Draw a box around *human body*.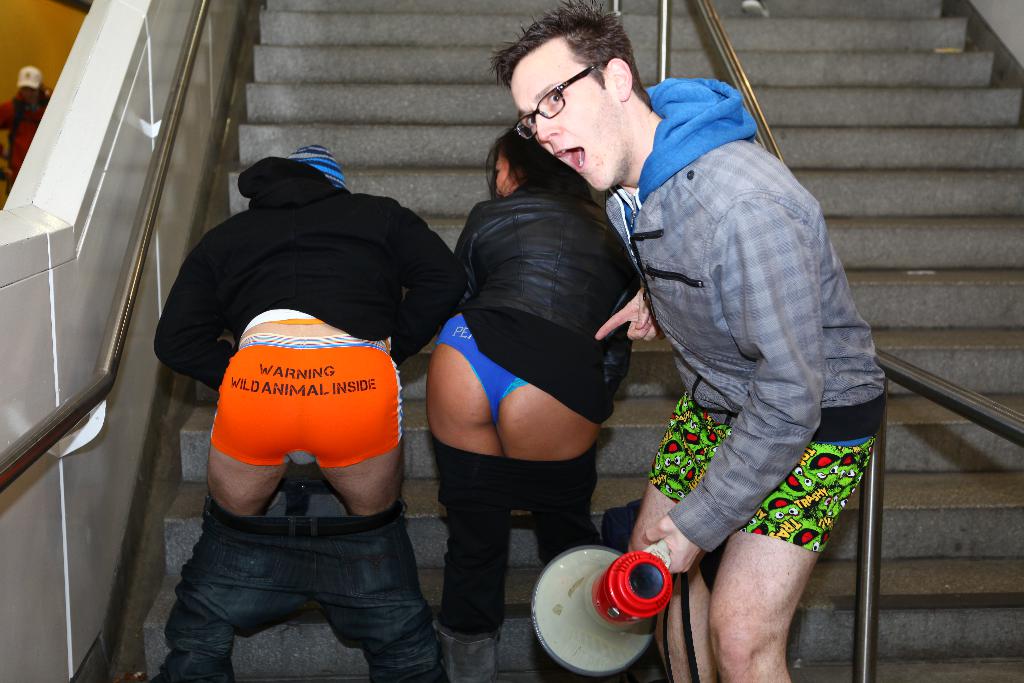
417 123 640 682.
